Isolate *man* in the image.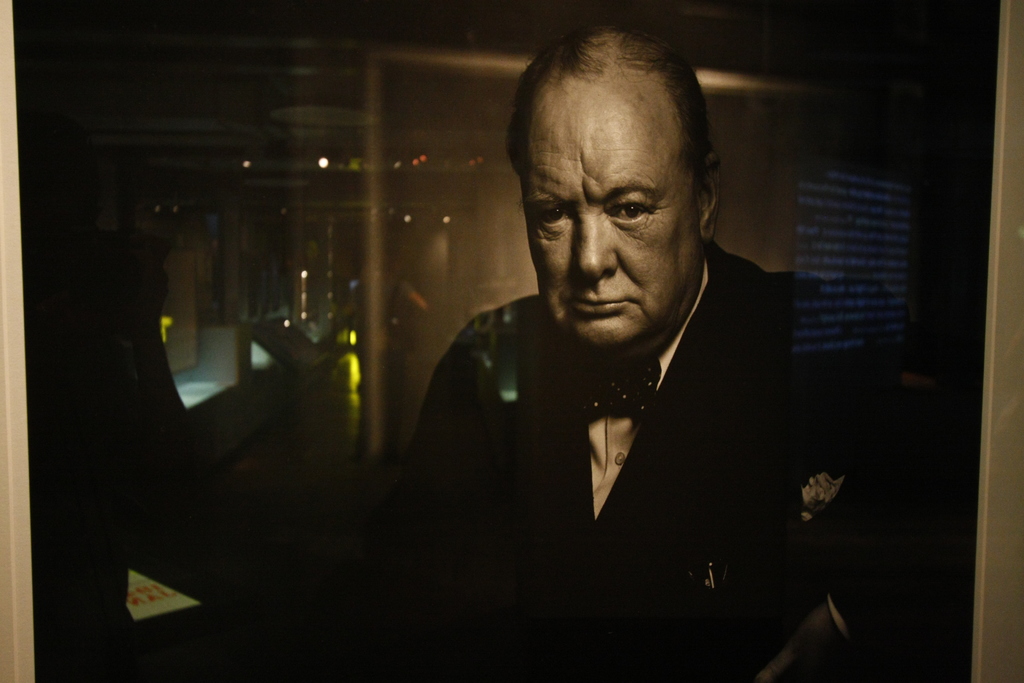
Isolated region: {"left": 367, "top": 69, "right": 815, "bottom": 636}.
